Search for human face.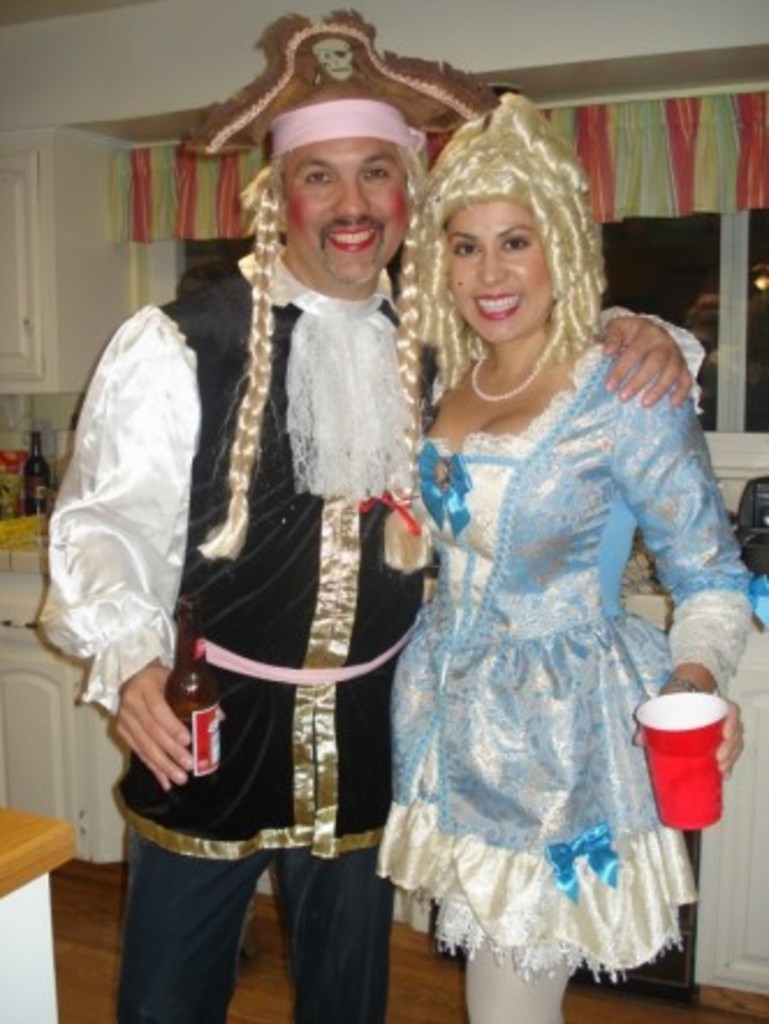
Found at bbox(445, 185, 554, 361).
